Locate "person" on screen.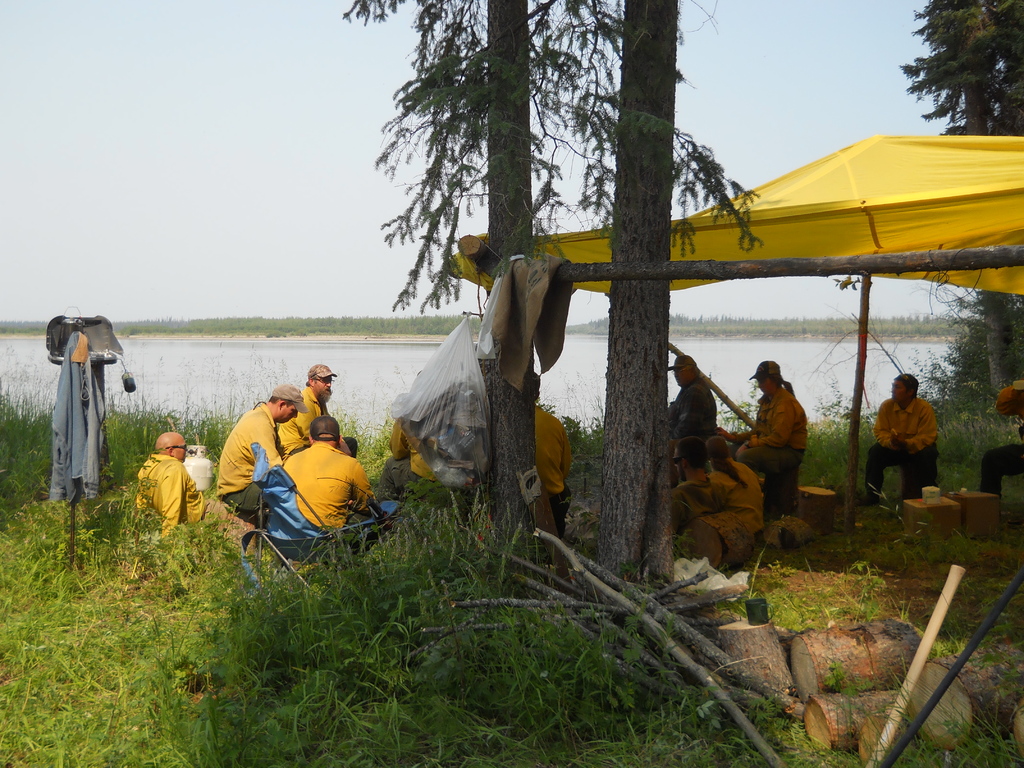
On screen at rect(668, 359, 715, 454).
